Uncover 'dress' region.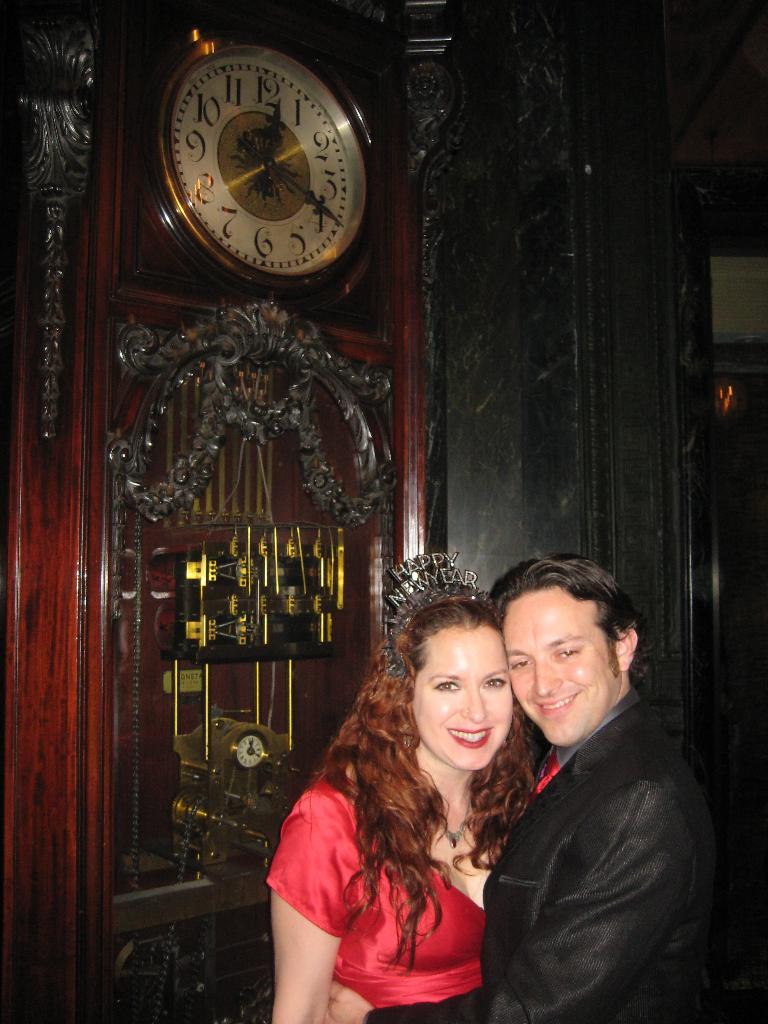
Uncovered: (x1=266, y1=783, x2=492, y2=1012).
